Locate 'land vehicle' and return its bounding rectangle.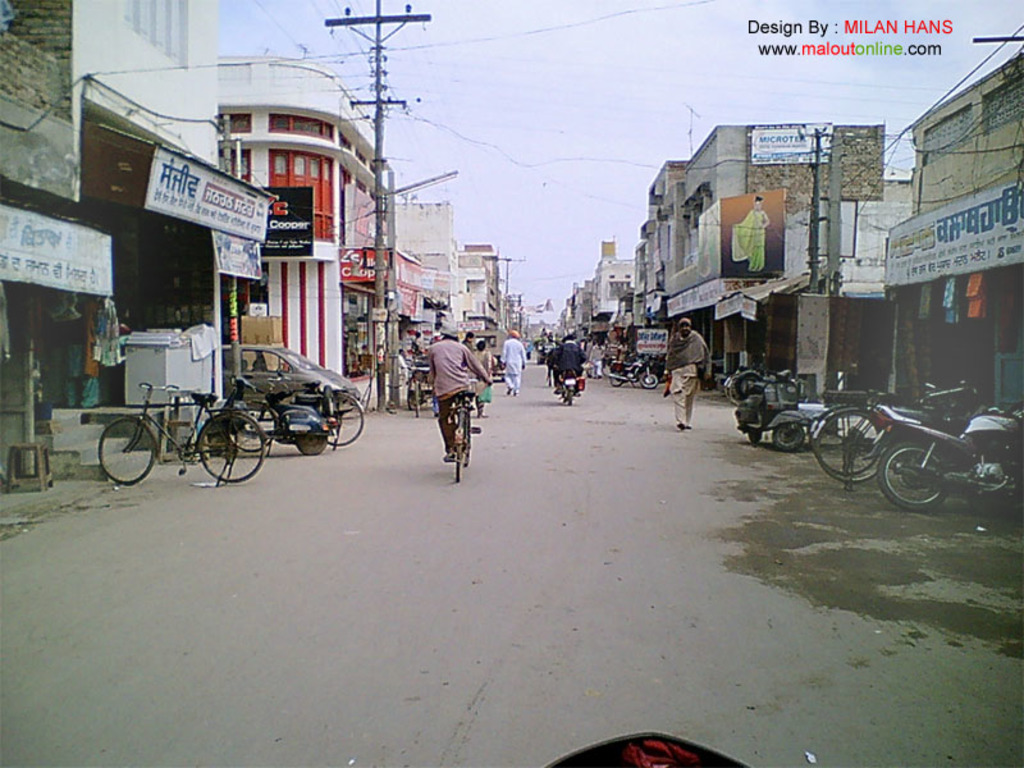
[x1=104, y1=384, x2=264, y2=483].
